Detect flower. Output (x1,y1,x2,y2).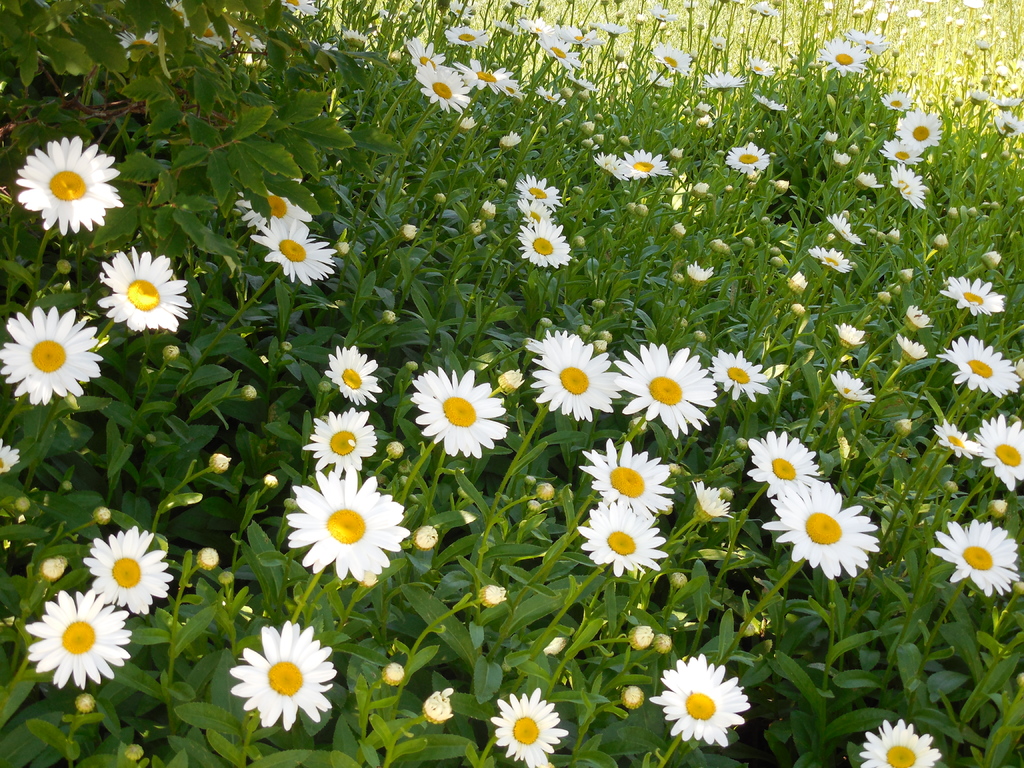
(887,166,924,214).
